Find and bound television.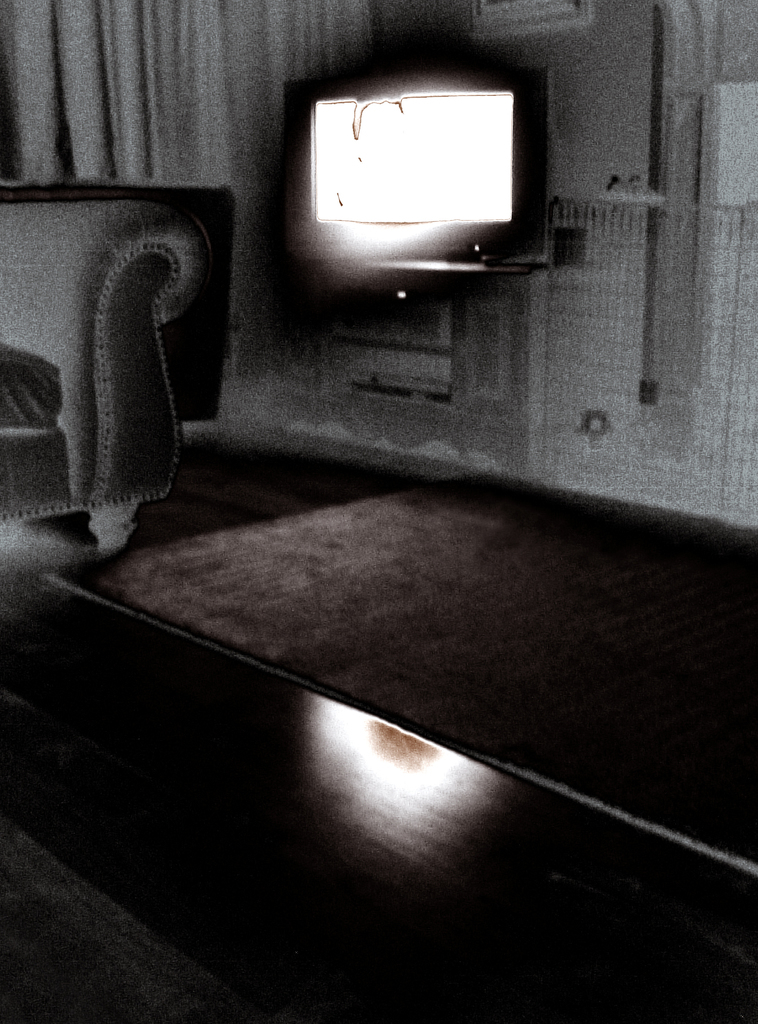
Bound: region(284, 67, 548, 260).
